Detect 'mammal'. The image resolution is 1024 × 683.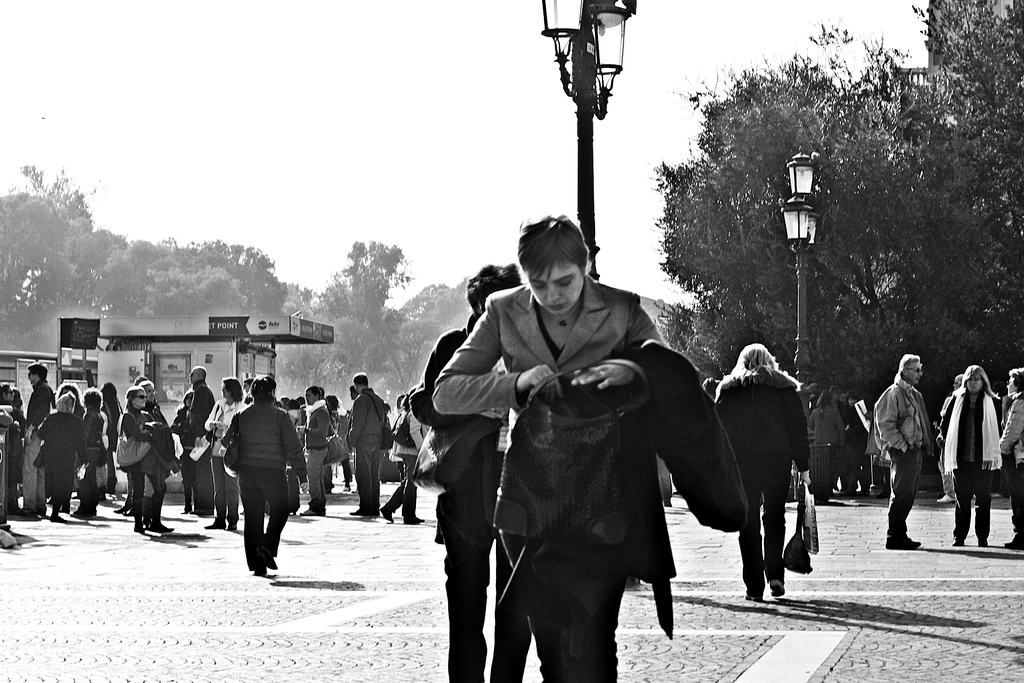
[701, 375, 720, 400].
